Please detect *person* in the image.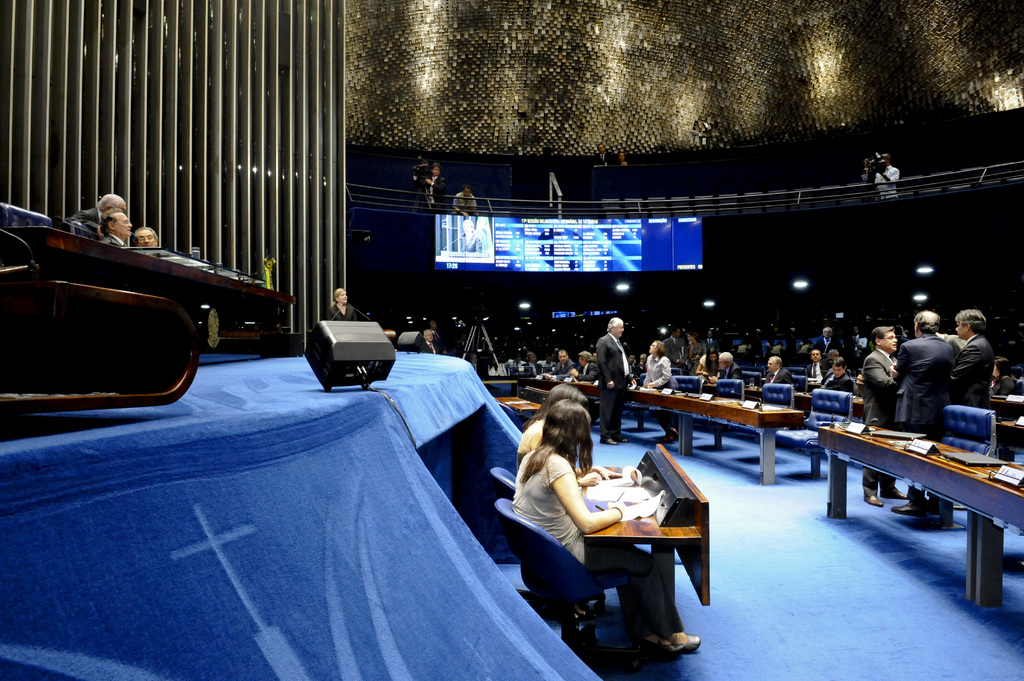
crop(875, 154, 899, 198).
